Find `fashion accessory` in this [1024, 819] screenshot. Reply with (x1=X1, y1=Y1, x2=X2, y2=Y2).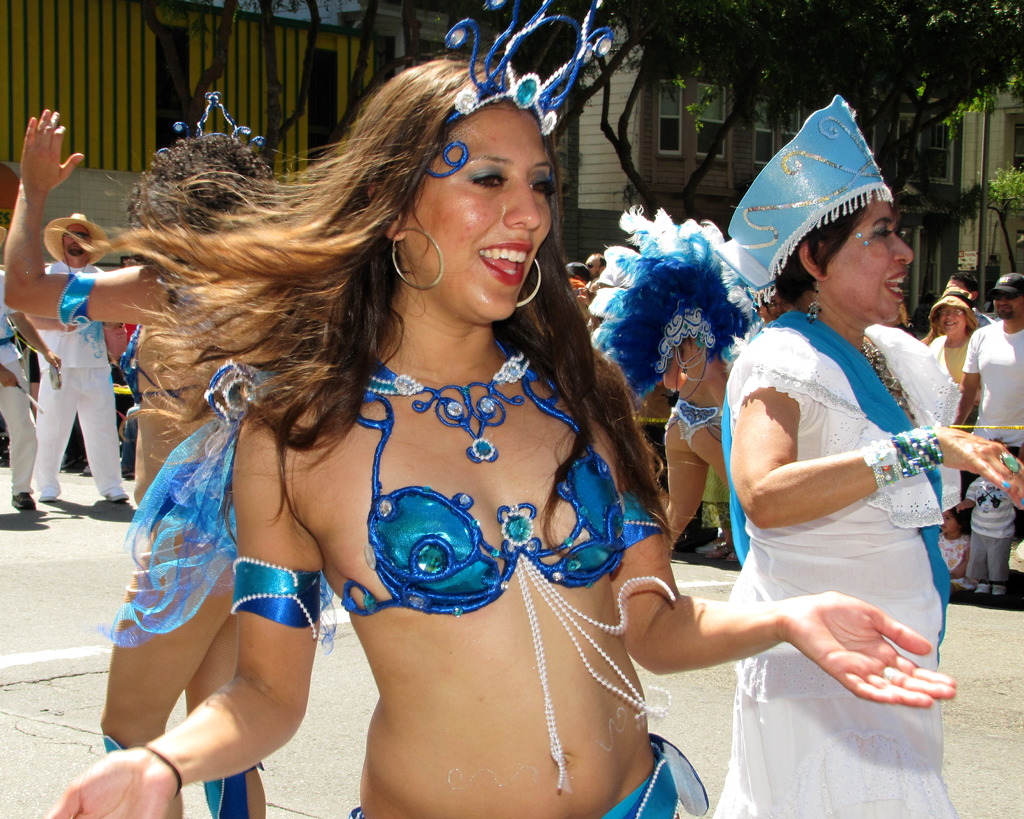
(x1=389, y1=225, x2=447, y2=293).
